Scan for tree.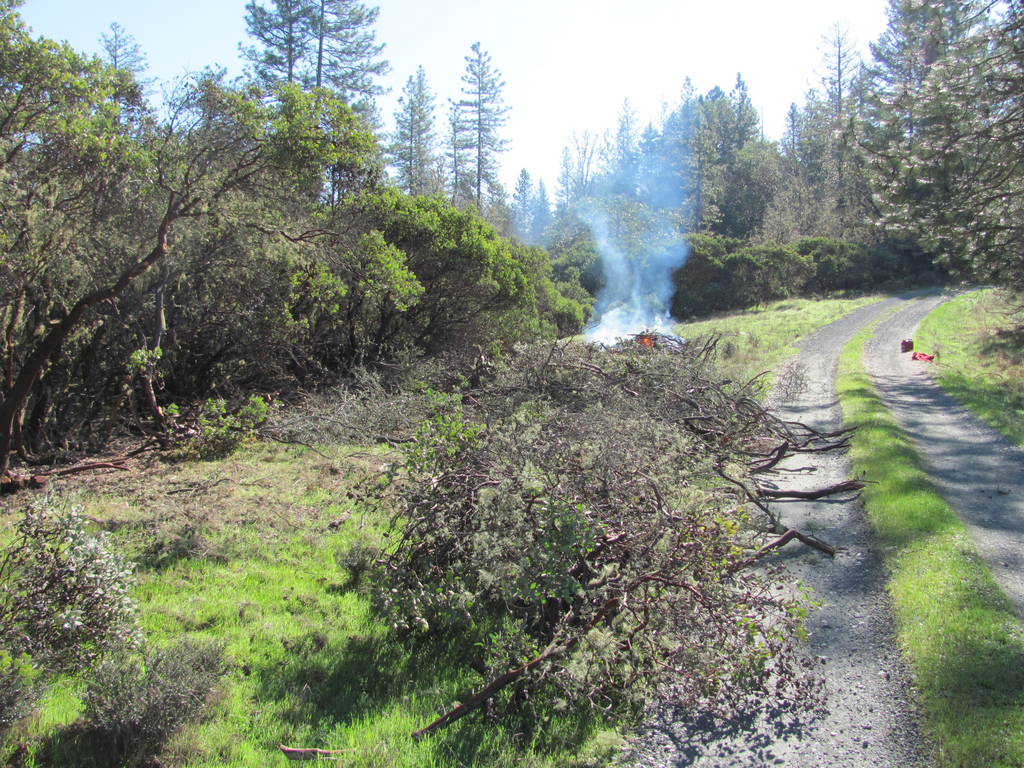
Scan result: region(301, 0, 370, 110).
